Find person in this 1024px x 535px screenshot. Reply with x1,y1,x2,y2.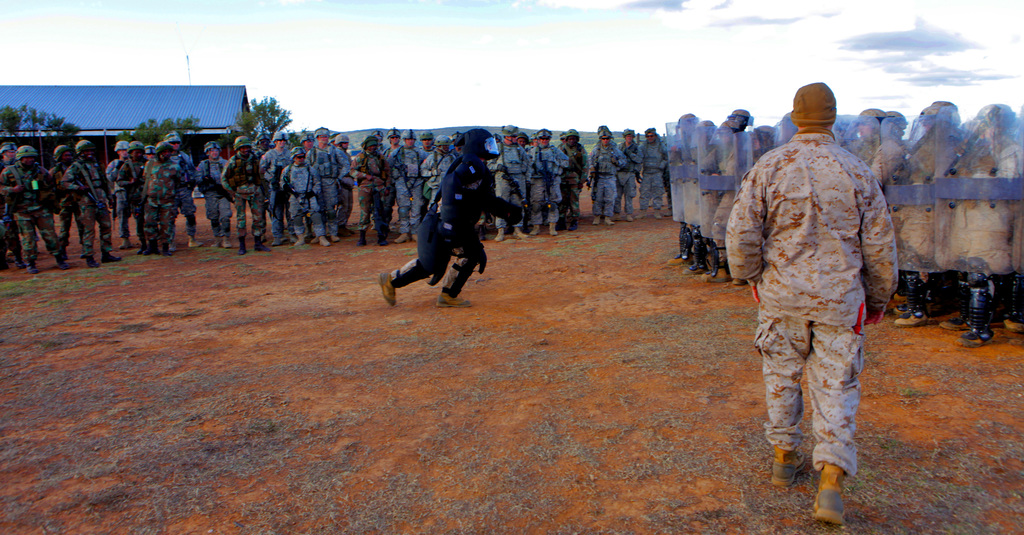
490,125,531,243.
